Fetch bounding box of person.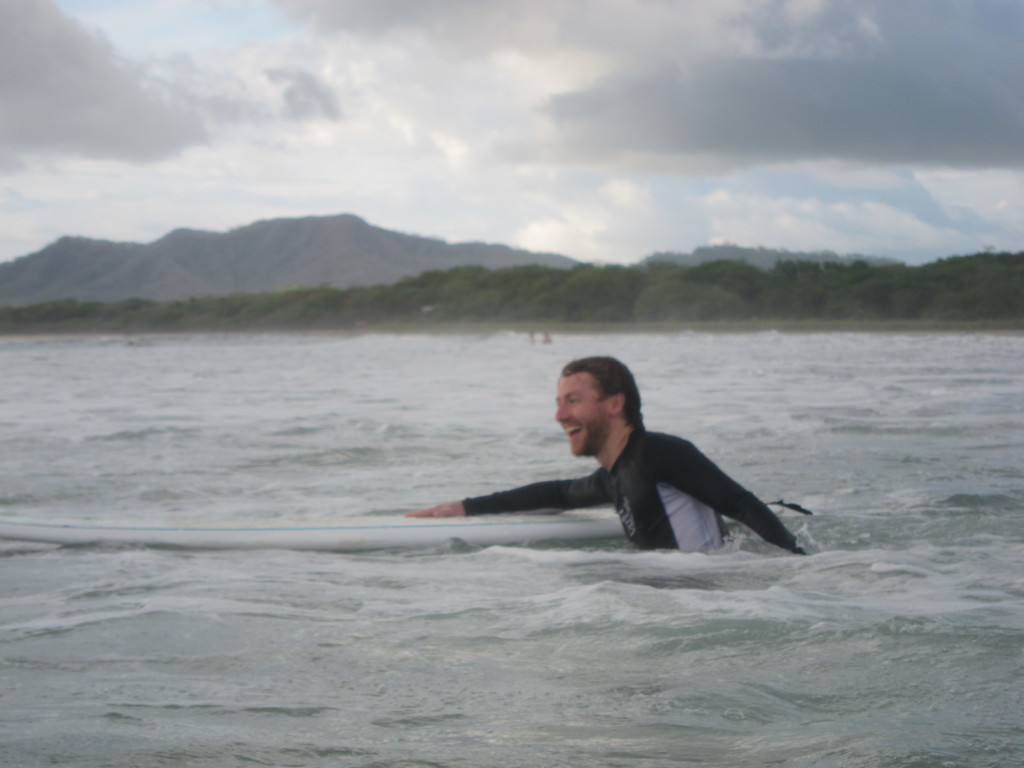
Bbox: left=394, top=358, right=824, bottom=566.
